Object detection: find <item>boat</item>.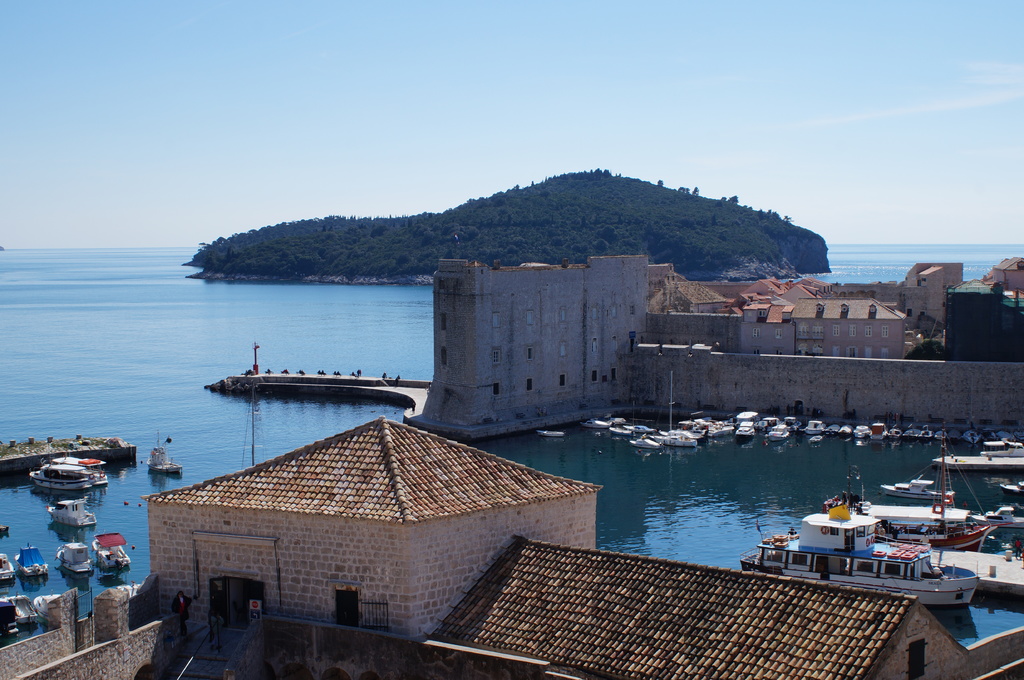
[19, 535, 47, 580].
